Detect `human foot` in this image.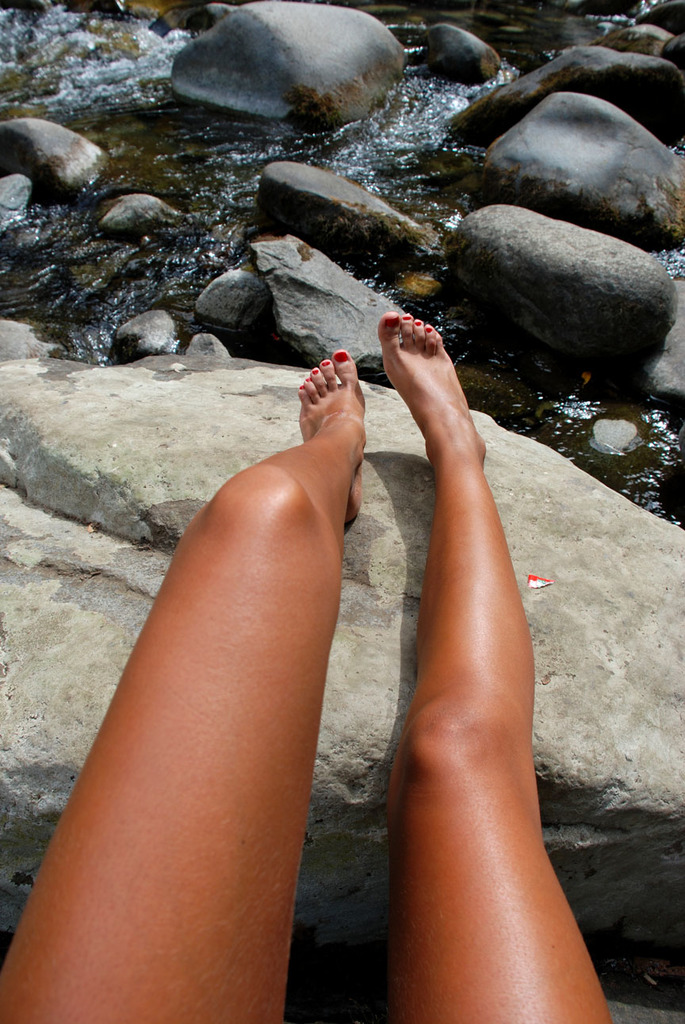
Detection: [x1=293, y1=347, x2=374, y2=531].
